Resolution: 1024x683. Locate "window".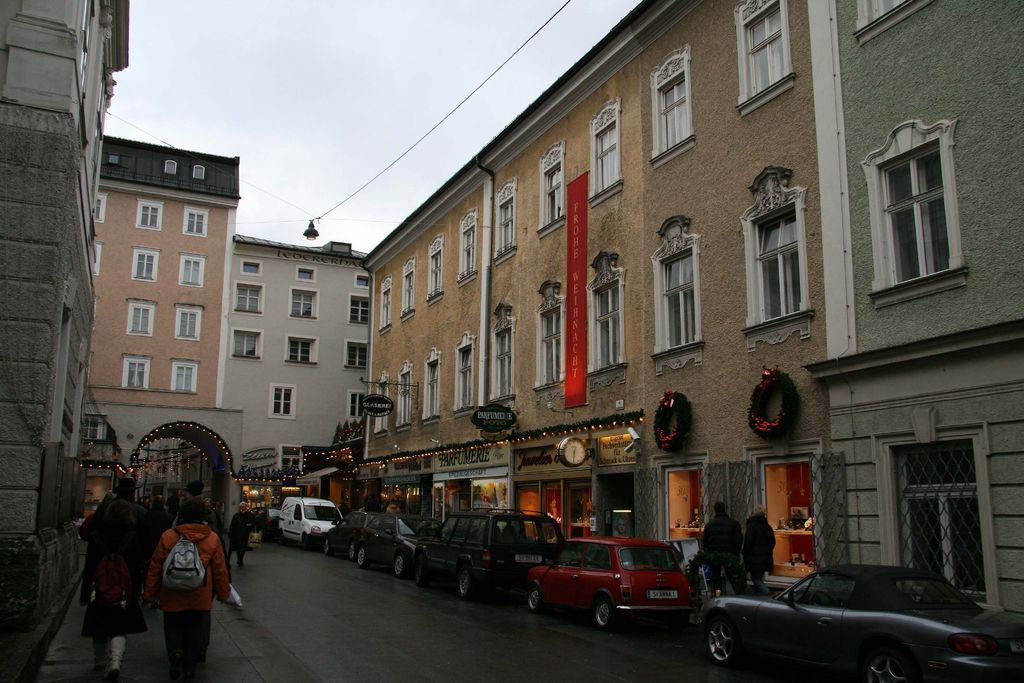
region(289, 281, 317, 320).
